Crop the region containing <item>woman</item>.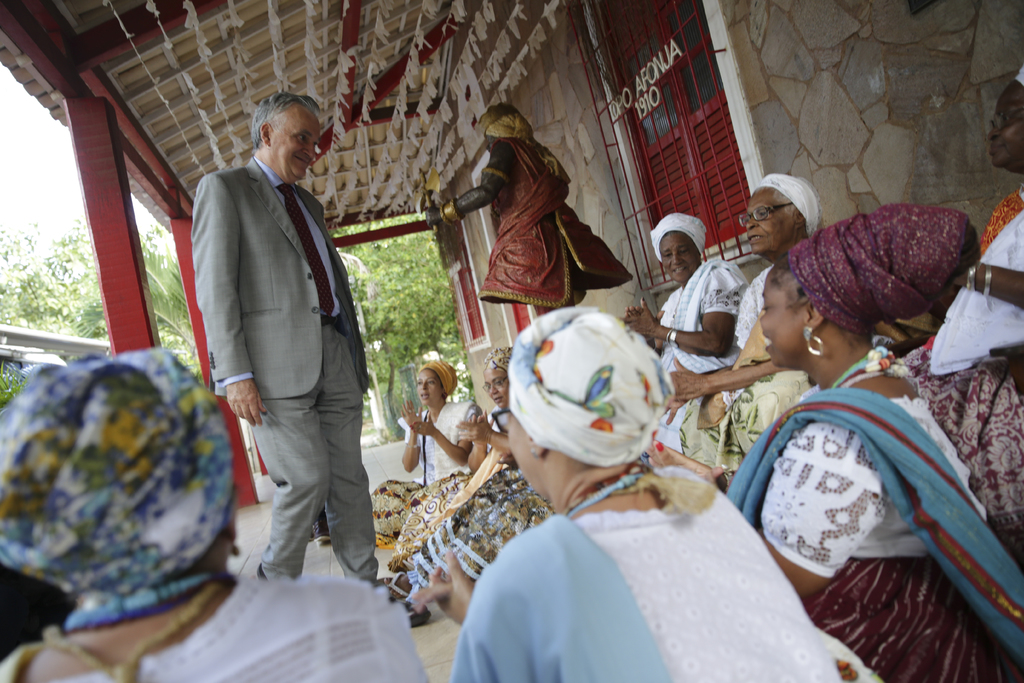
Crop region: [x1=372, y1=363, x2=477, y2=552].
